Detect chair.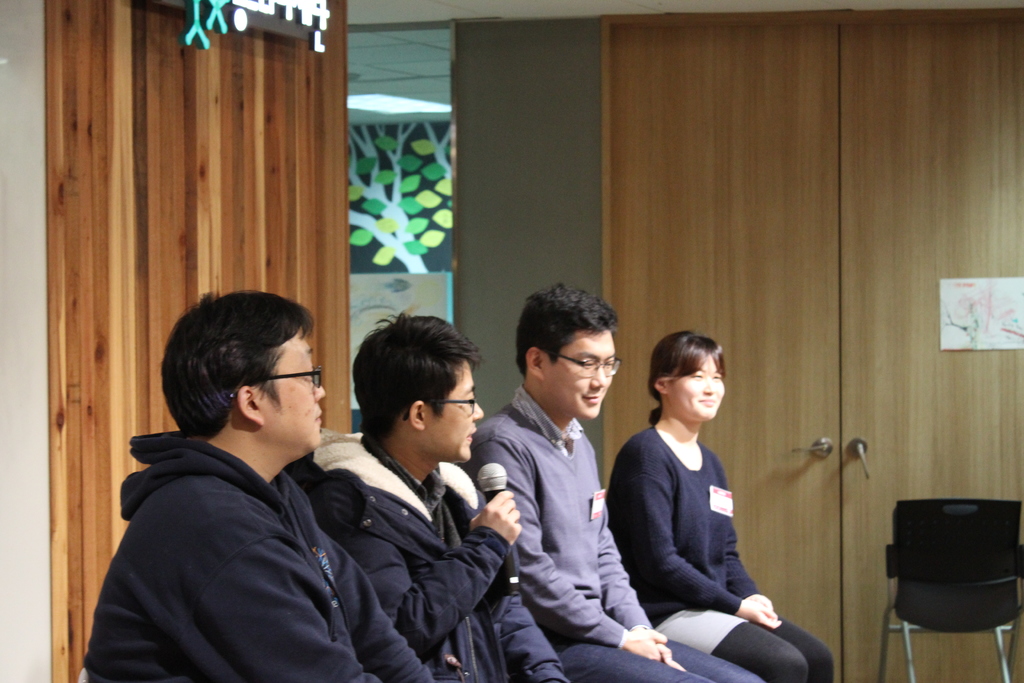
Detected at {"x1": 894, "y1": 493, "x2": 1022, "y2": 682}.
